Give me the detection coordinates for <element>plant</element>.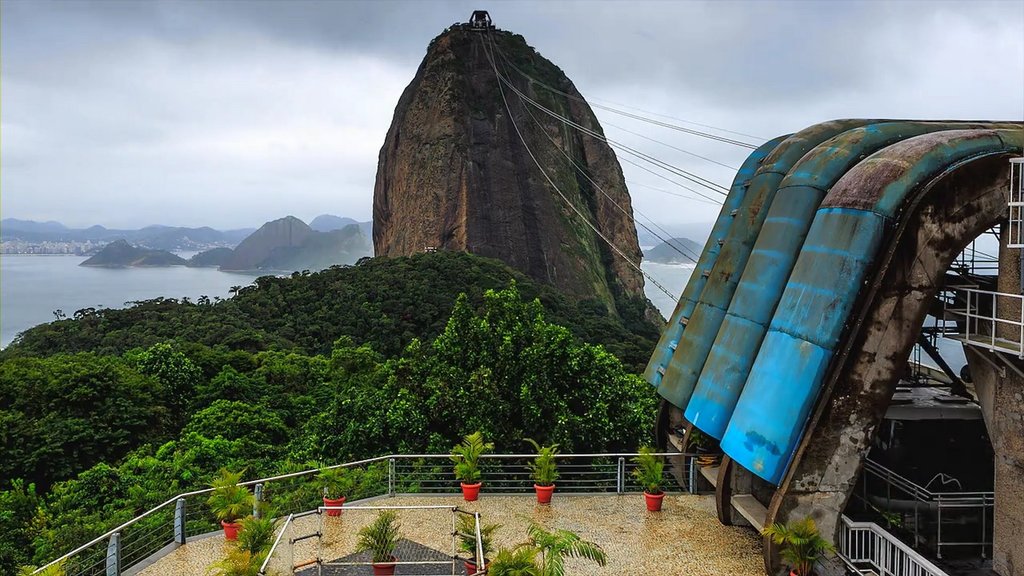
pyautogui.locateOnScreen(200, 562, 255, 575).
